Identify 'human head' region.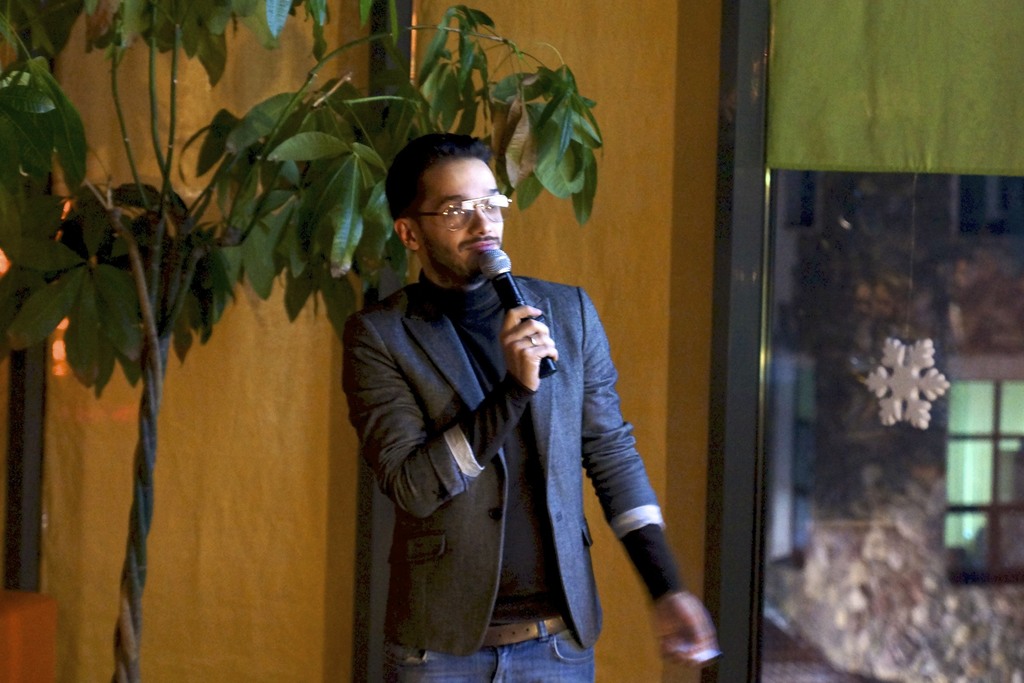
Region: box(374, 137, 518, 283).
